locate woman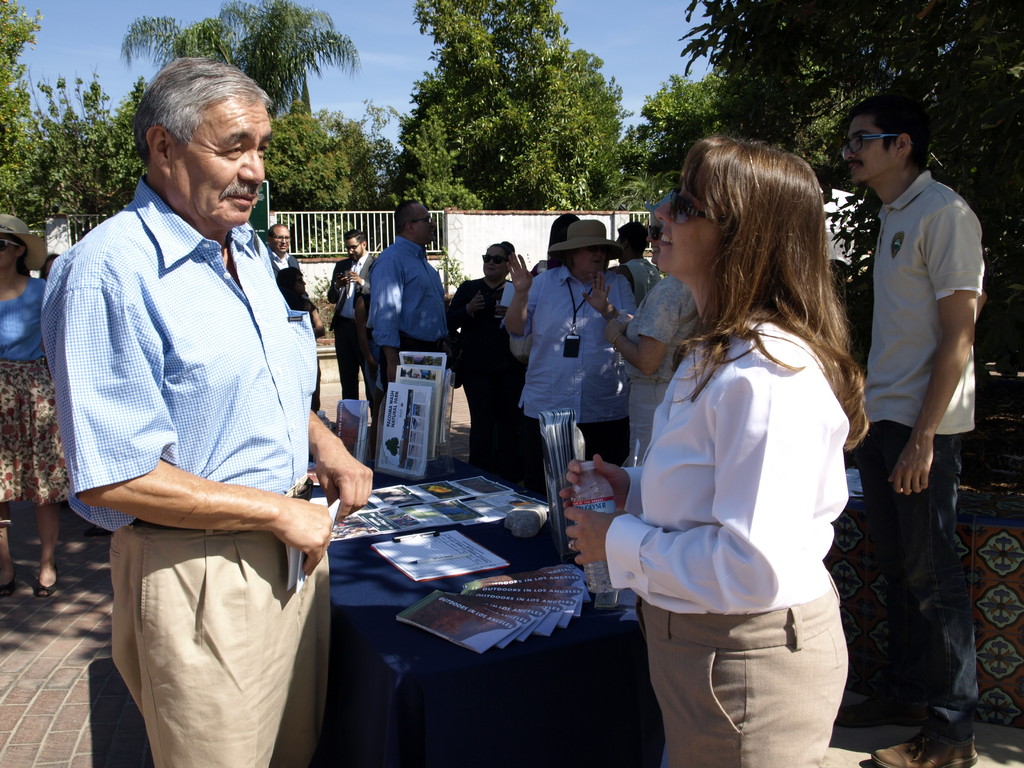
bbox=[0, 212, 70, 598]
